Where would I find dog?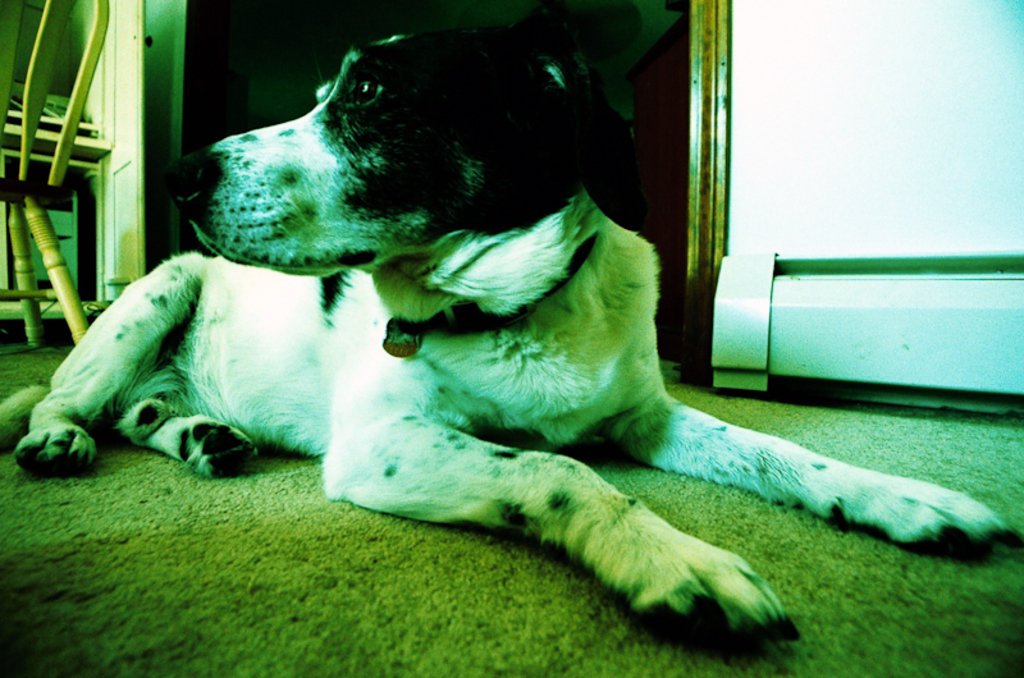
At [0,28,1023,660].
